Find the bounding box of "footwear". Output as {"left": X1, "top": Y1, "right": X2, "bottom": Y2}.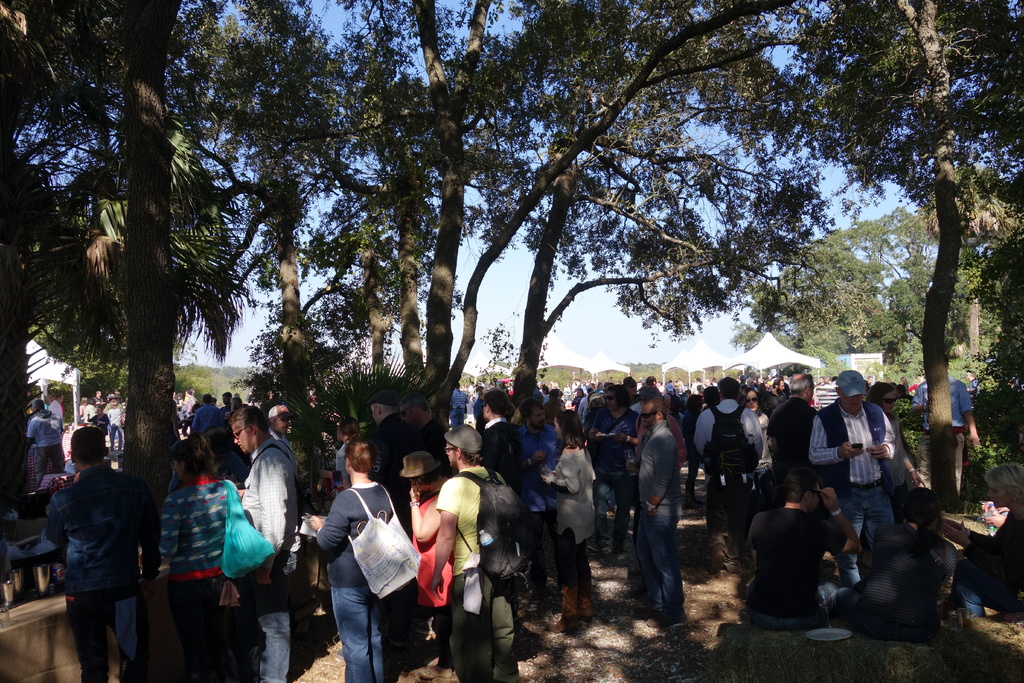
{"left": 712, "top": 547, "right": 728, "bottom": 570}.
